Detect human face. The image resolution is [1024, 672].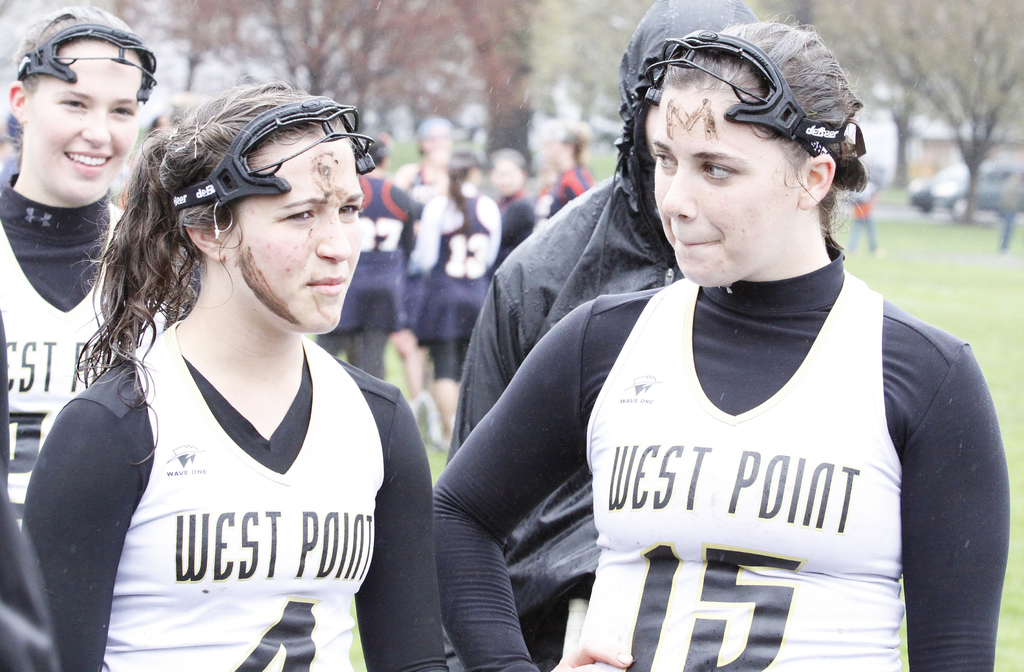
225, 143, 362, 334.
